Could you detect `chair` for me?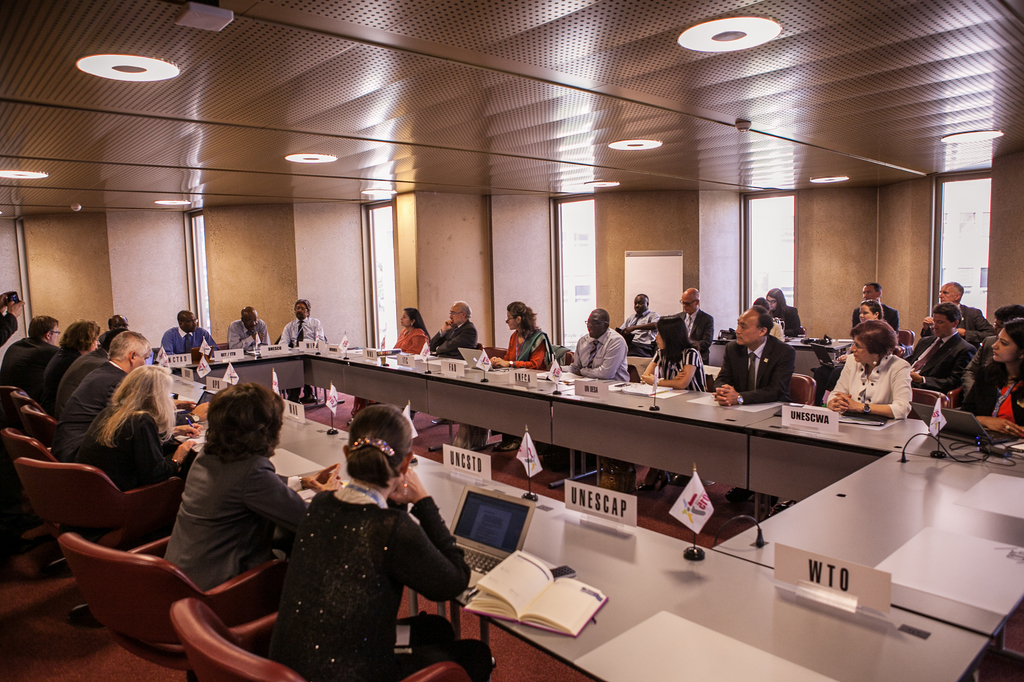
Detection result: [33, 532, 276, 663].
